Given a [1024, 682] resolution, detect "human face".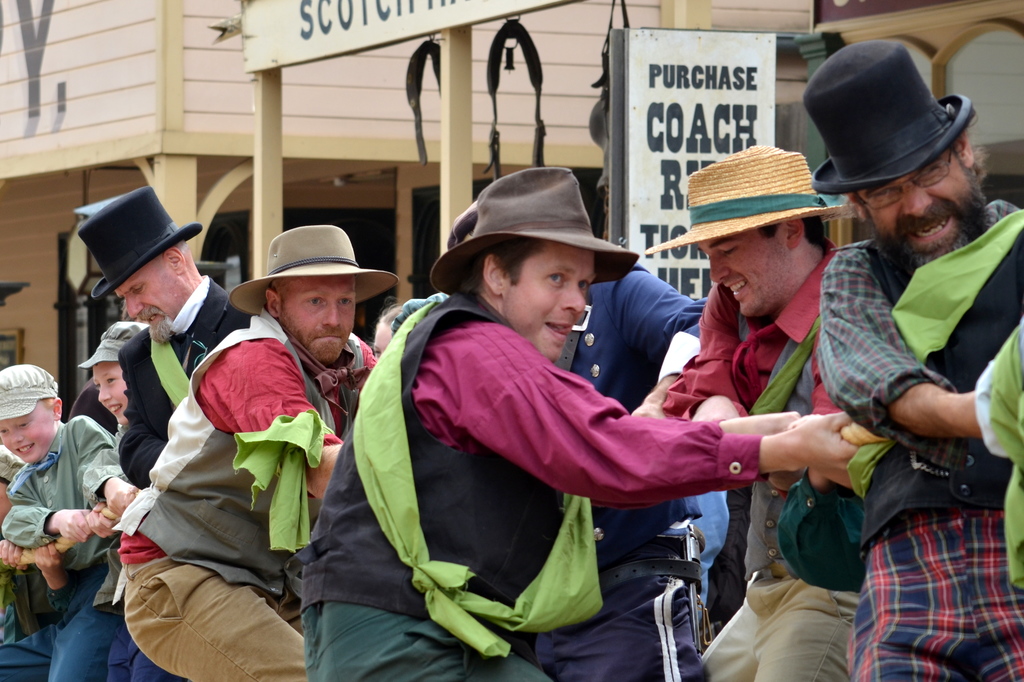
{"left": 116, "top": 257, "right": 190, "bottom": 344}.
